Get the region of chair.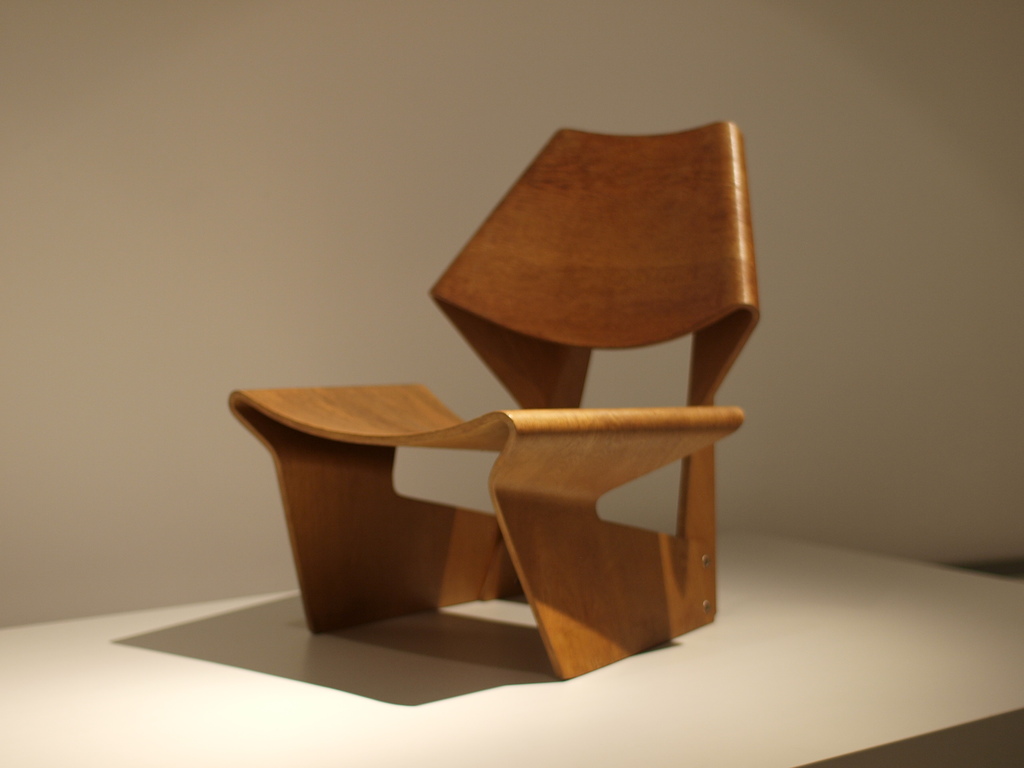
(left=229, top=146, right=794, bottom=691).
